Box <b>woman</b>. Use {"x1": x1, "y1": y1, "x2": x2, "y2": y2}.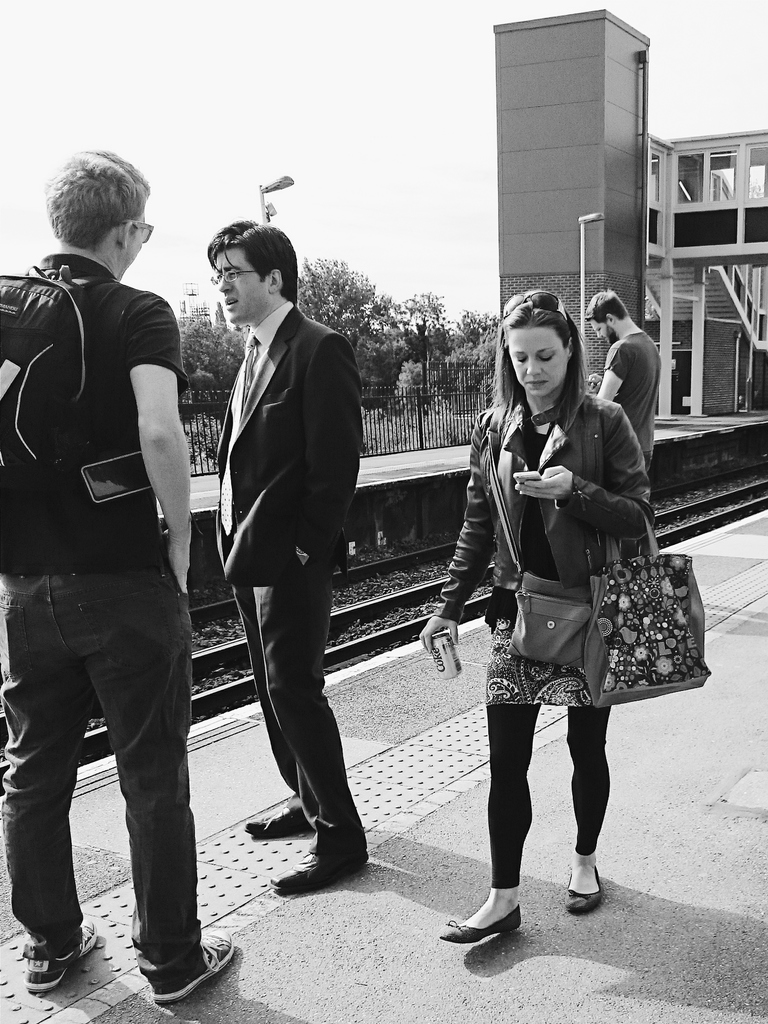
{"x1": 447, "y1": 300, "x2": 671, "y2": 918}.
